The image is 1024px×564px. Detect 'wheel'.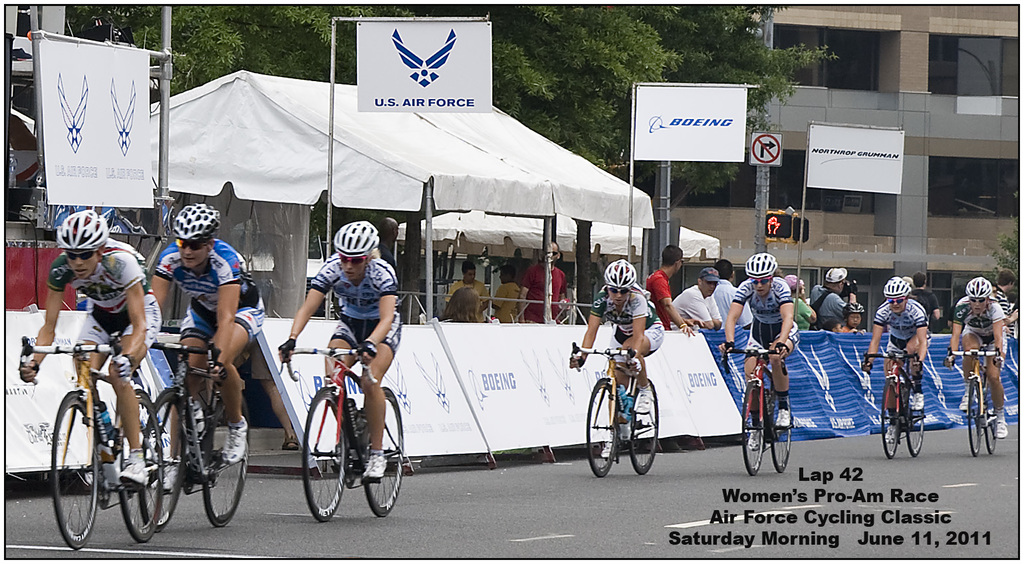
Detection: box=[367, 386, 402, 523].
